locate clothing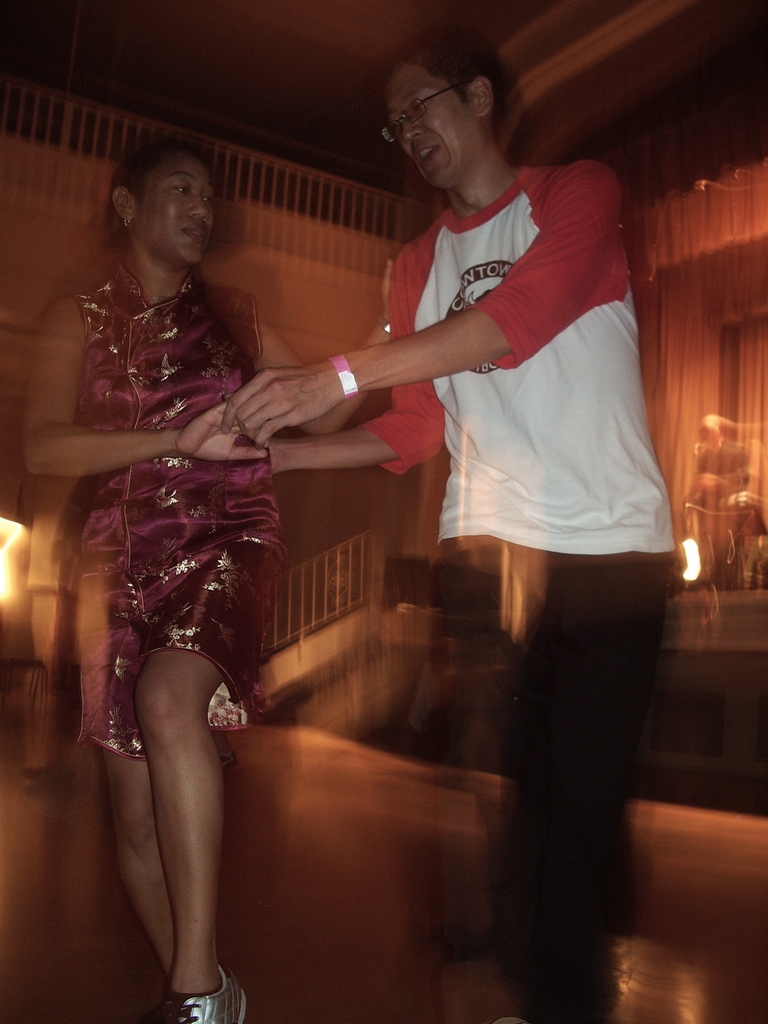
BBox(348, 152, 673, 1009)
